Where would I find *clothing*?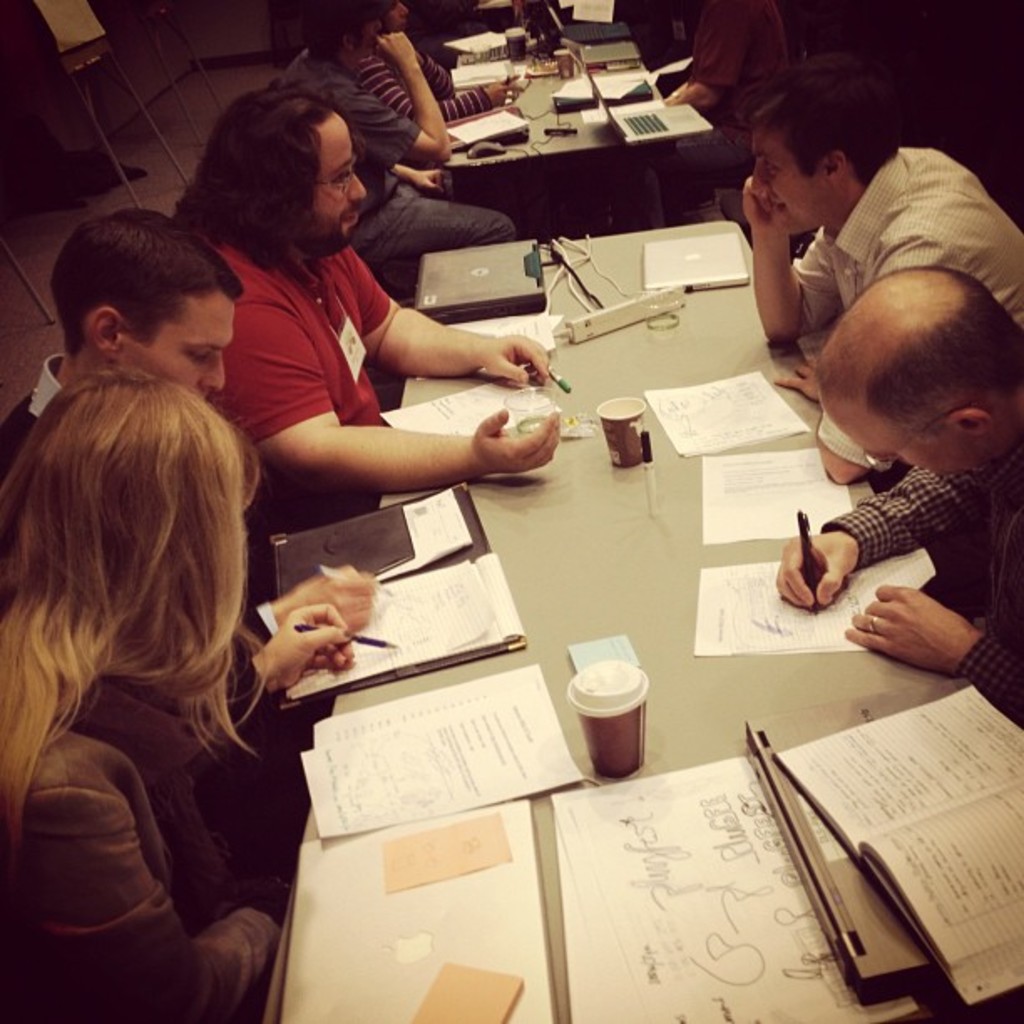
At (left=351, top=40, right=492, bottom=132).
